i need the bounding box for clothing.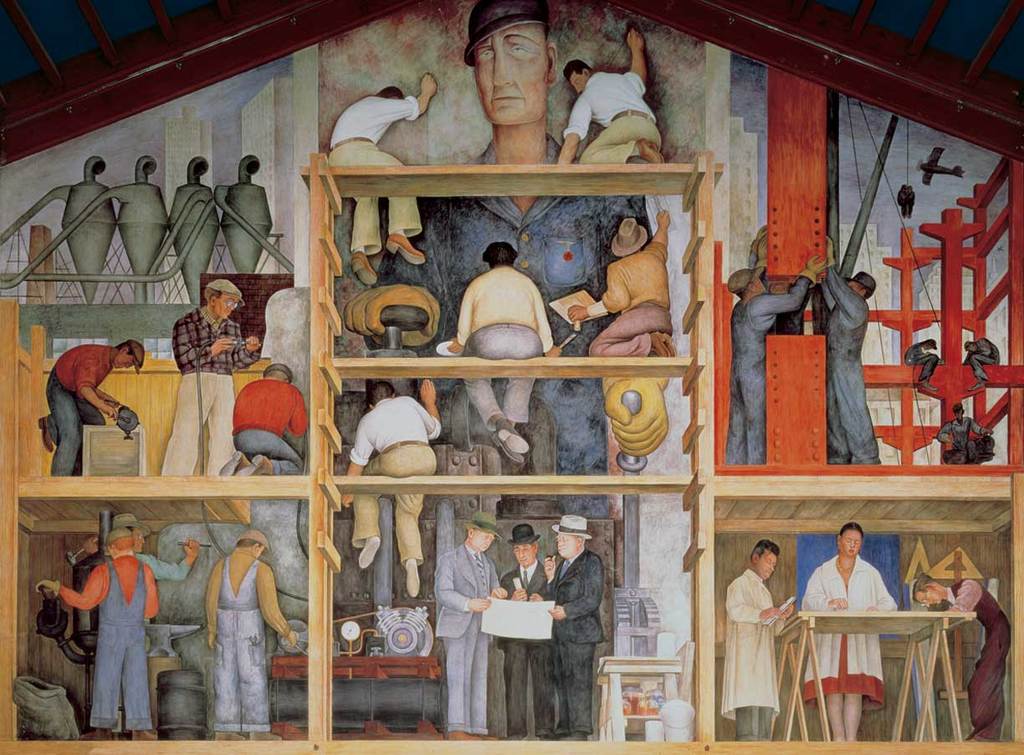
Here it is: (x1=371, y1=132, x2=653, y2=516).
